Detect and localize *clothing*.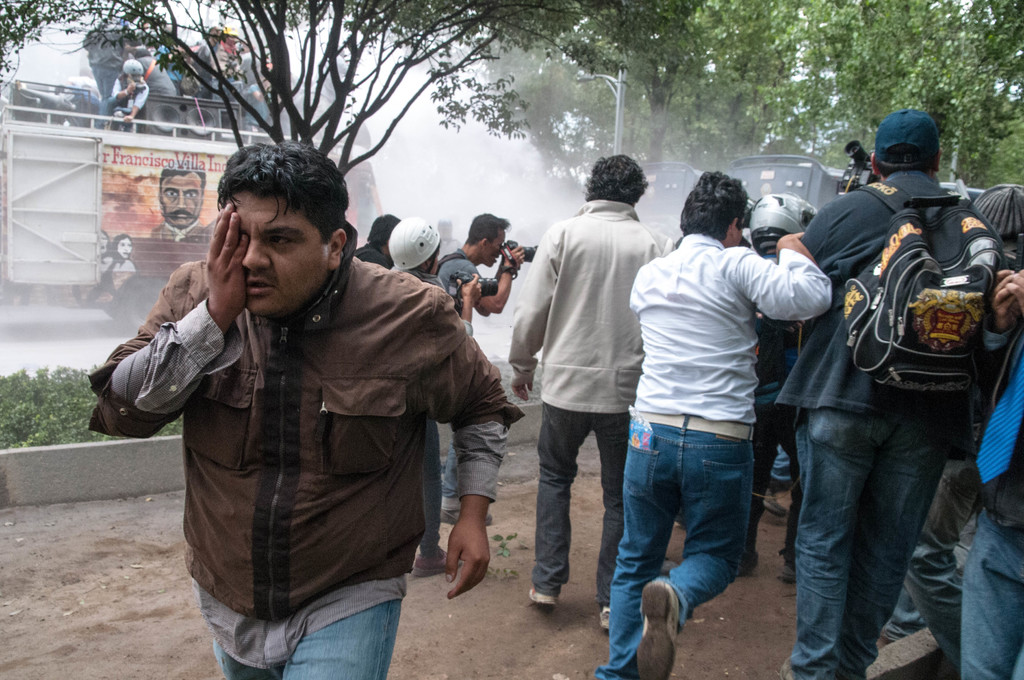
Localized at [778,158,1012,677].
